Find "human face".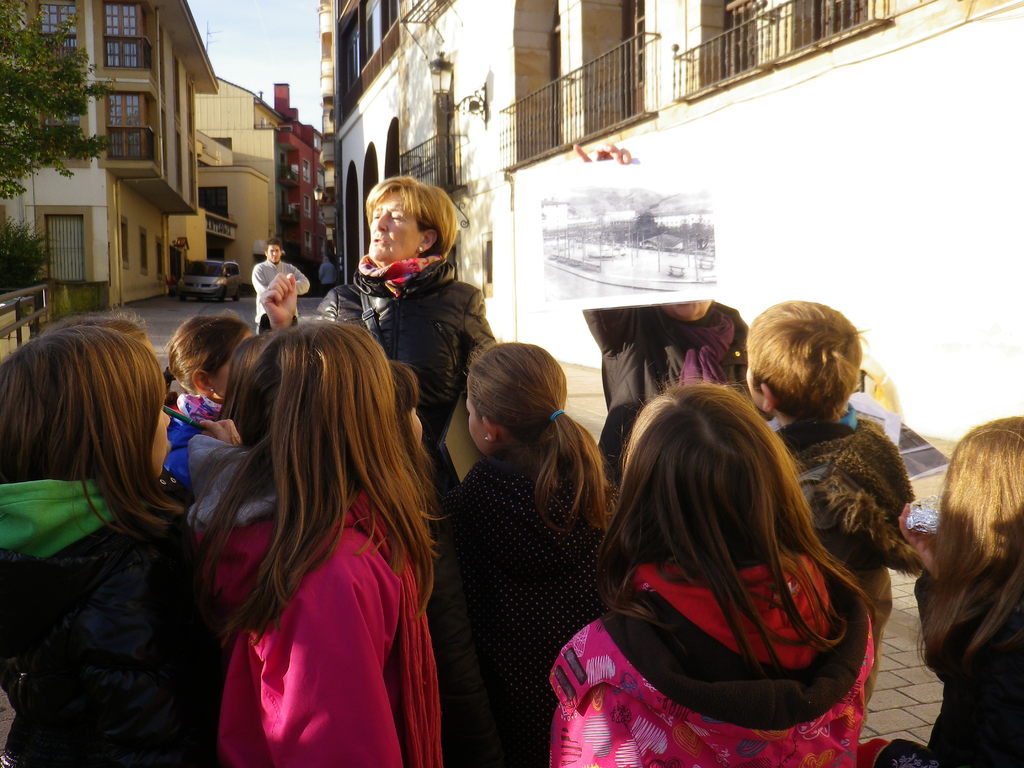
214 333 252 399.
